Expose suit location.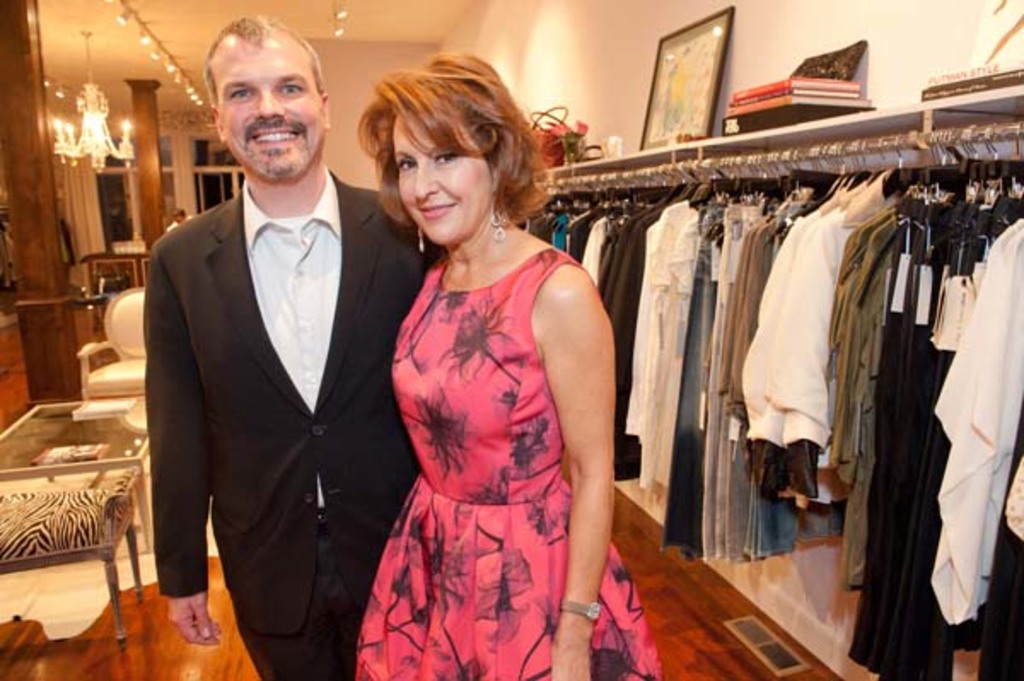
Exposed at x1=143 y1=169 x2=428 y2=679.
